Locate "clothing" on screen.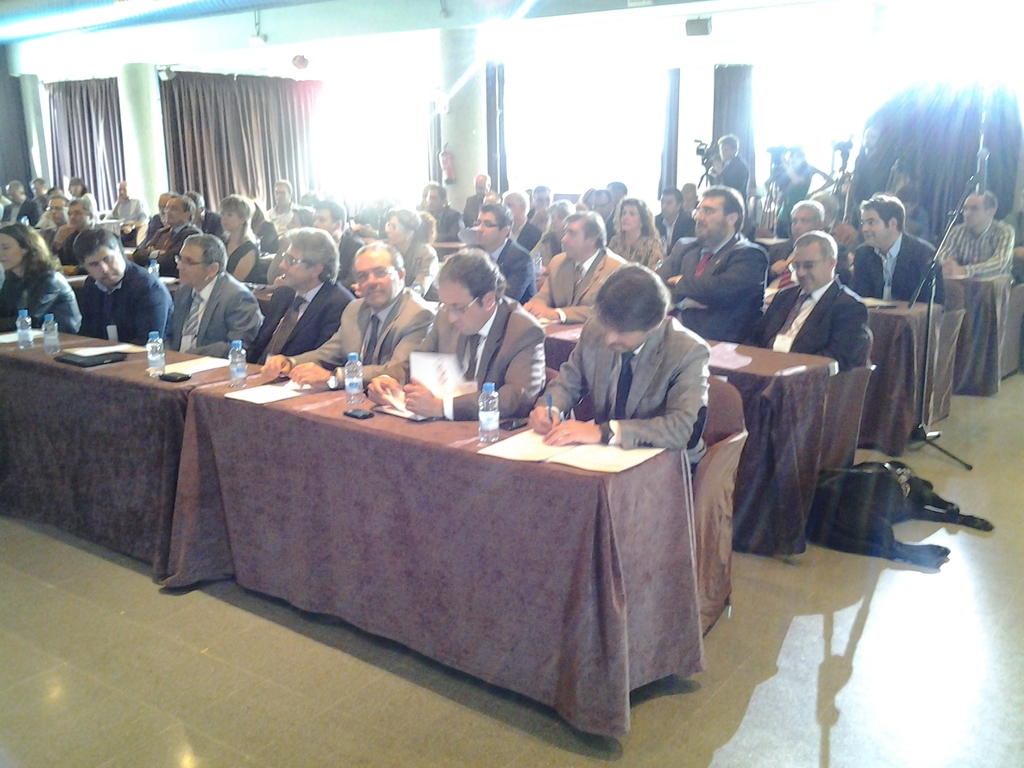
On screen at <region>540, 260, 639, 317</region>.
